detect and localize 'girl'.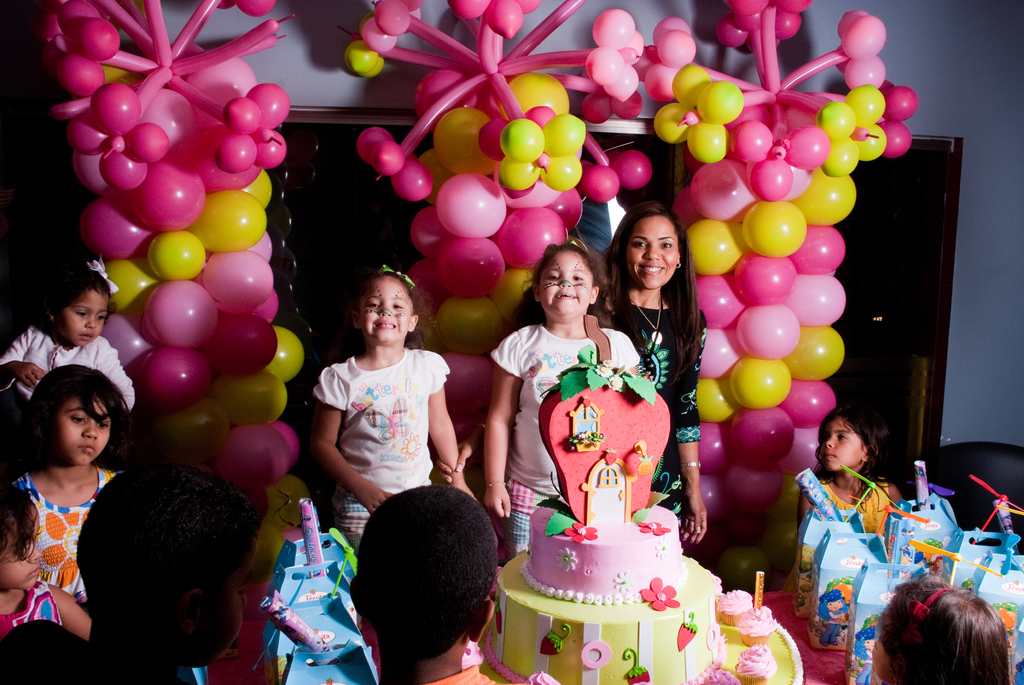
Localized at (x1=9, y1=363, x2=149, y2=609).
